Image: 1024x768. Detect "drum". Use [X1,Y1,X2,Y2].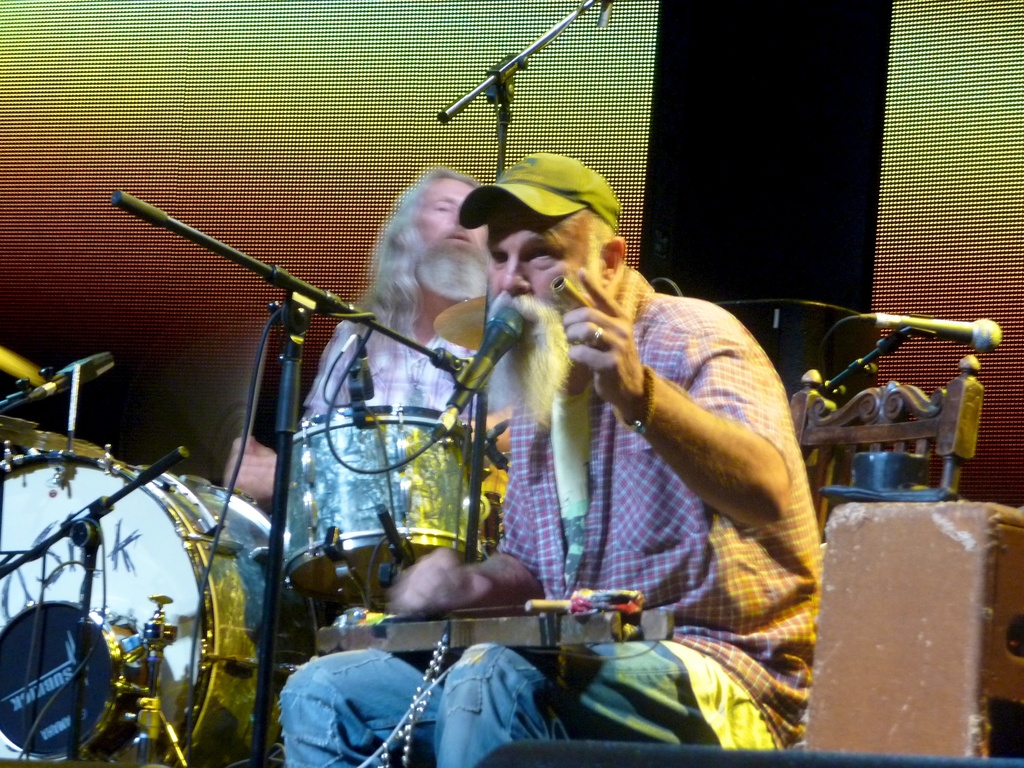
[285,408,517,601].
